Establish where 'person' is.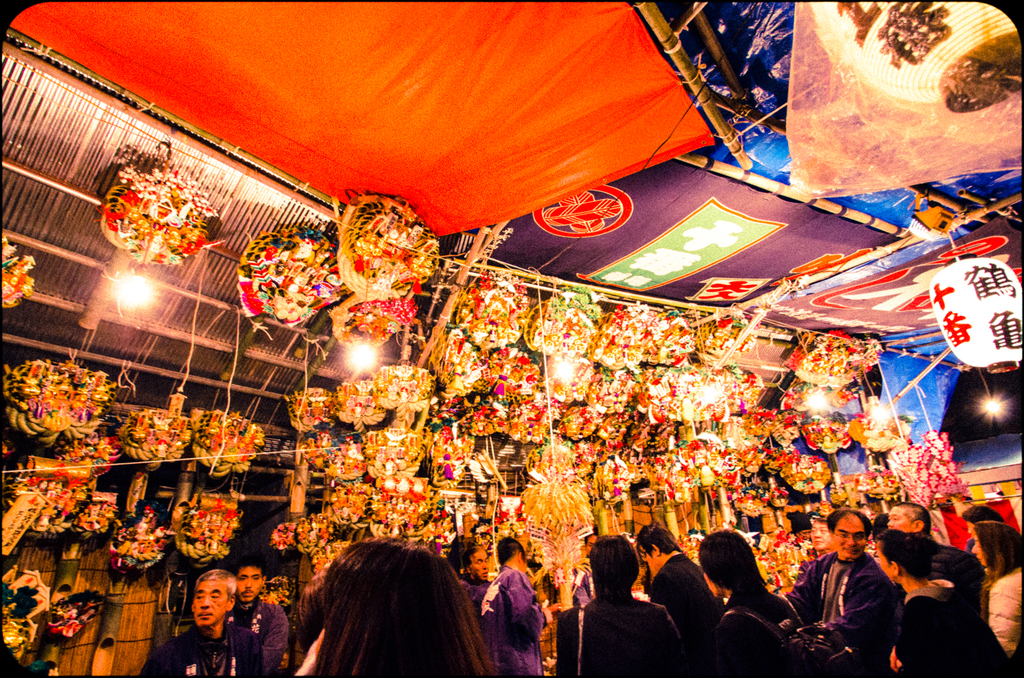
Established at 484, 537, 545, 677.
